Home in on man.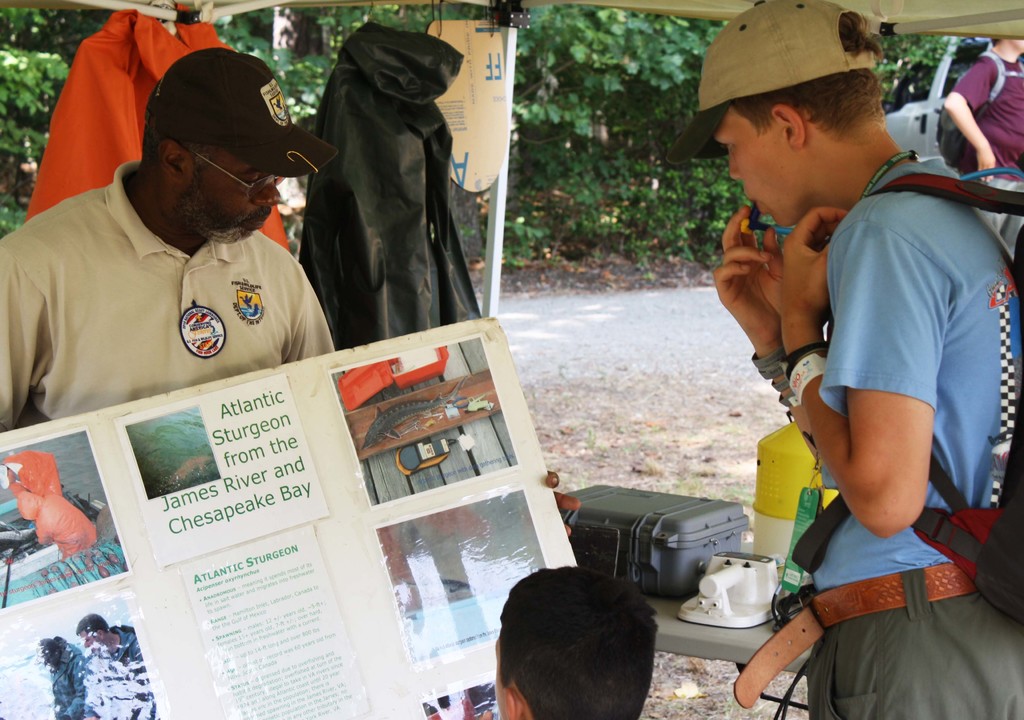
Homed in at [x1=938, y1=26, x2=1023, y2=265].
